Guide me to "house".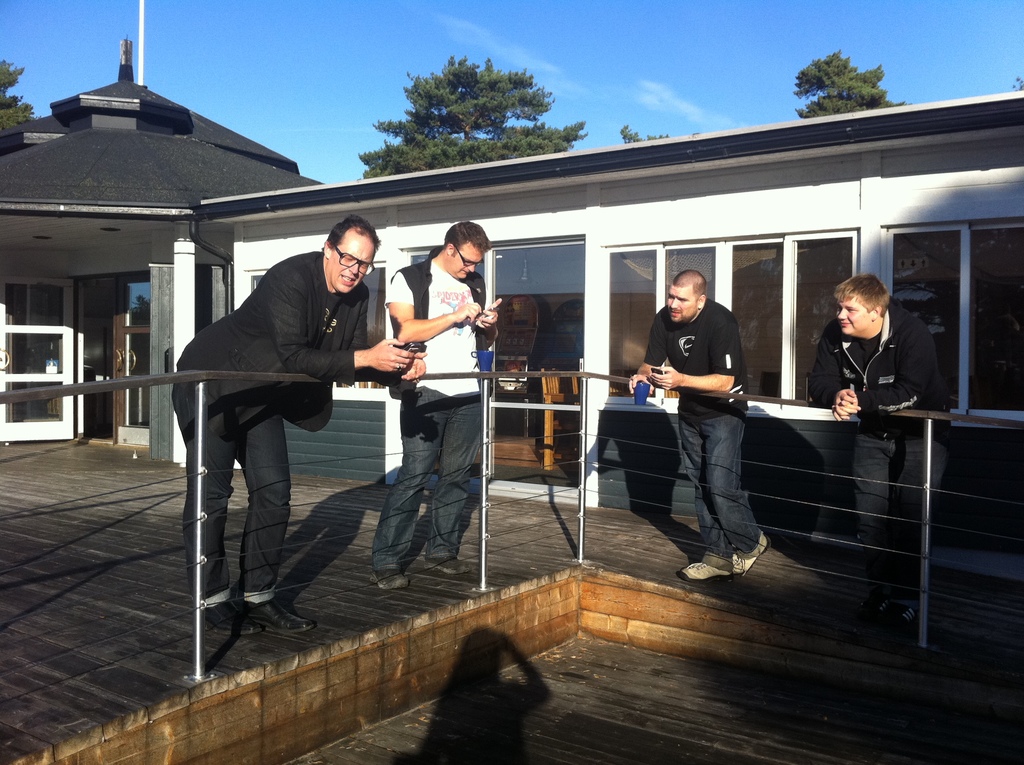
Guidance: rect(196, 90, 1023, 584).
